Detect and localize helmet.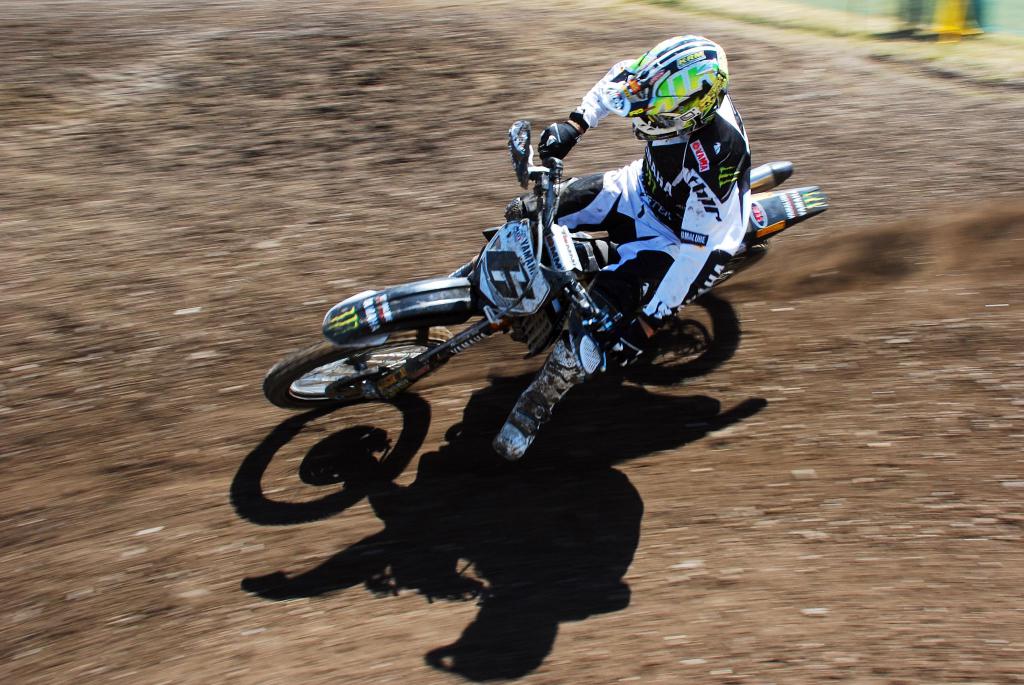
Localized at 623 42 730 130.
